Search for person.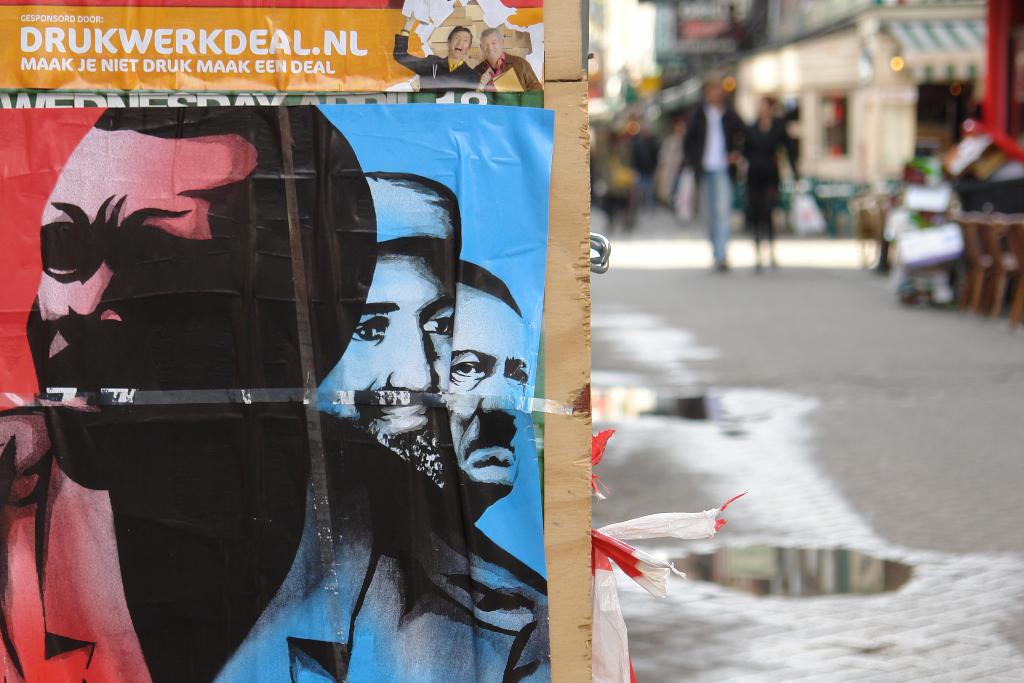
Found at {"x1": 47, "y1": 128, "x2": 649, "y2": 639}.
